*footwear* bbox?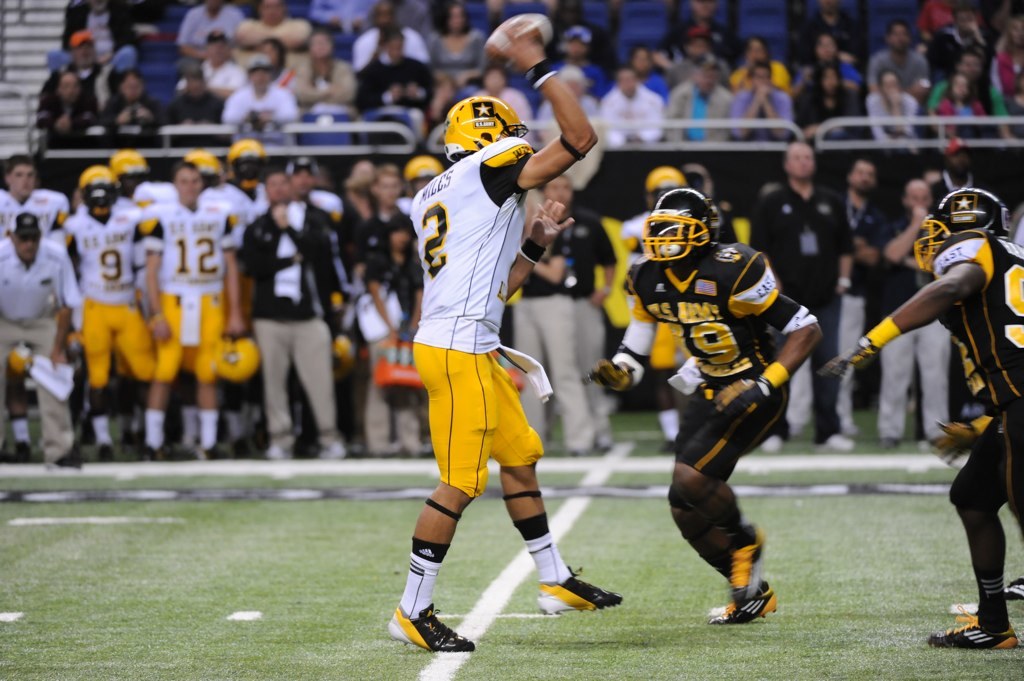
crop(762, 434, 781, 459)
